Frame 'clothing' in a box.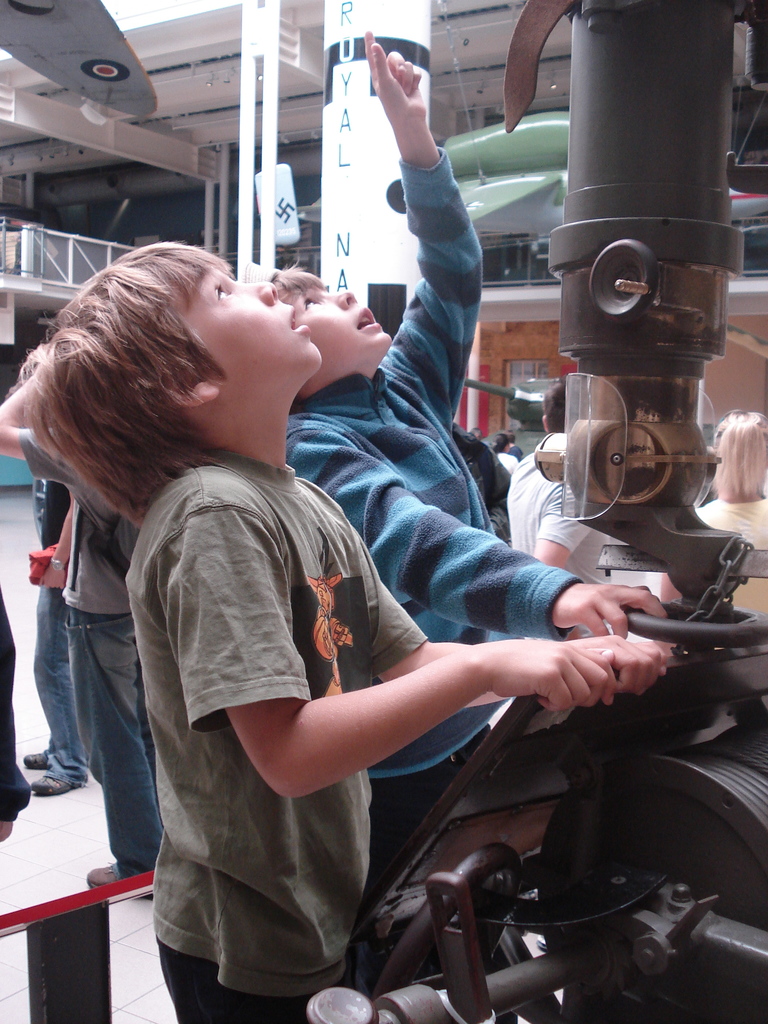
[left=280, top=151, right=583, bottom=910].
